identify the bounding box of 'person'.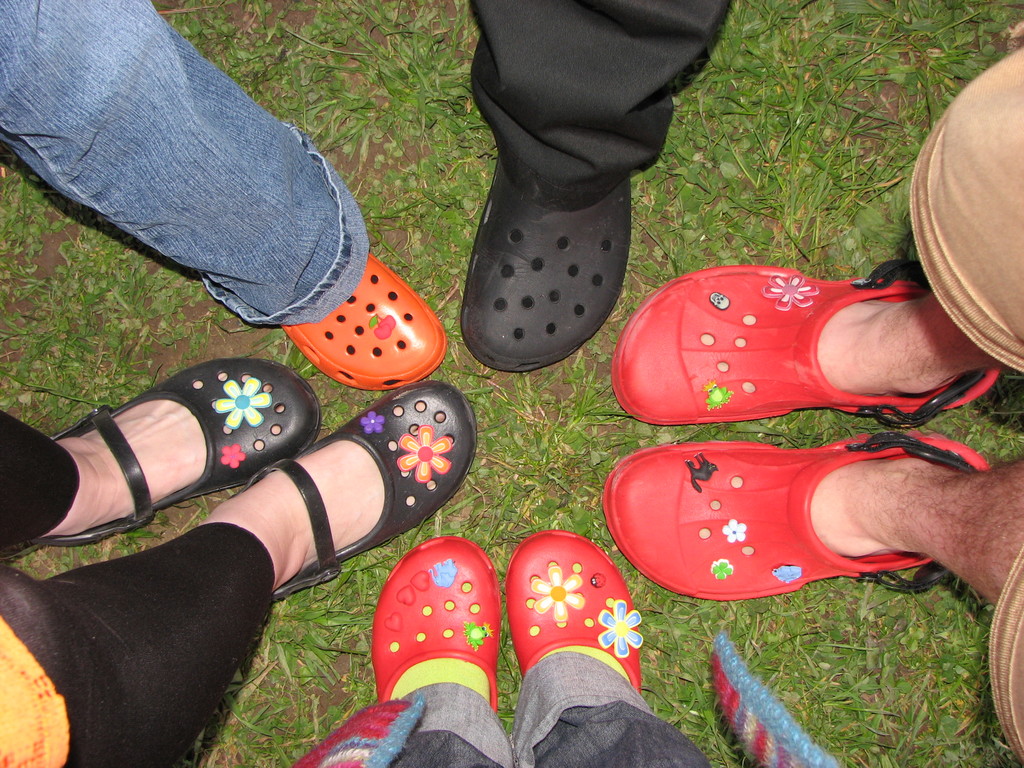
0,0,449,394.
